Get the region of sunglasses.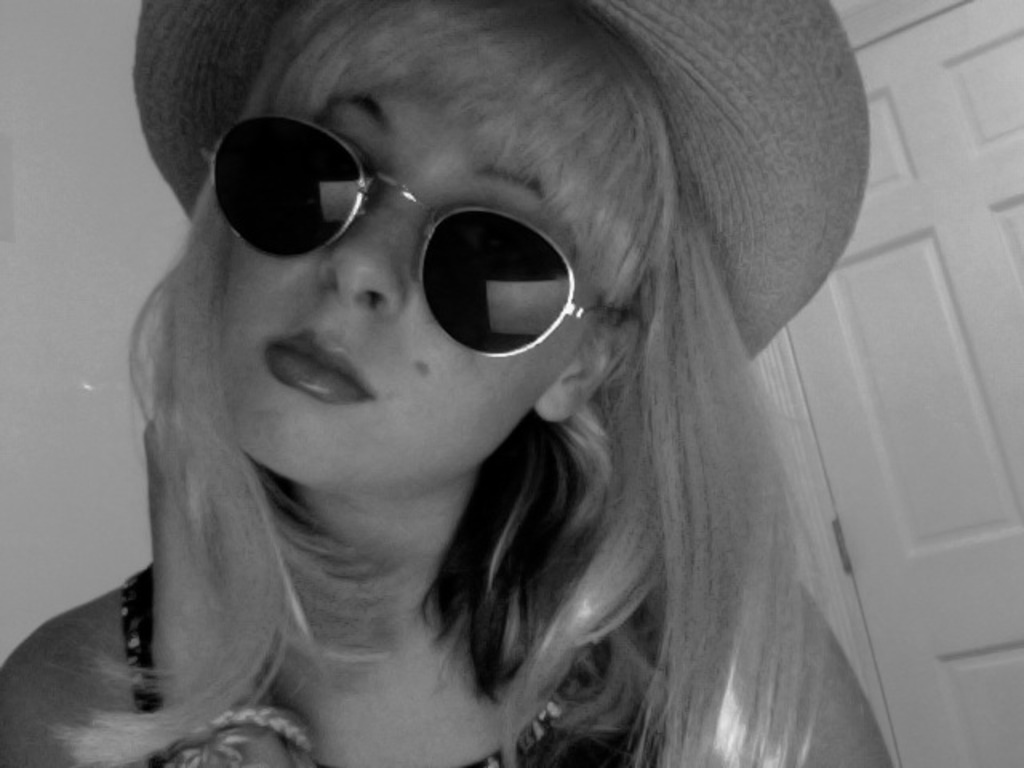
x1=203, y1=115, x2=629, y2=362.
